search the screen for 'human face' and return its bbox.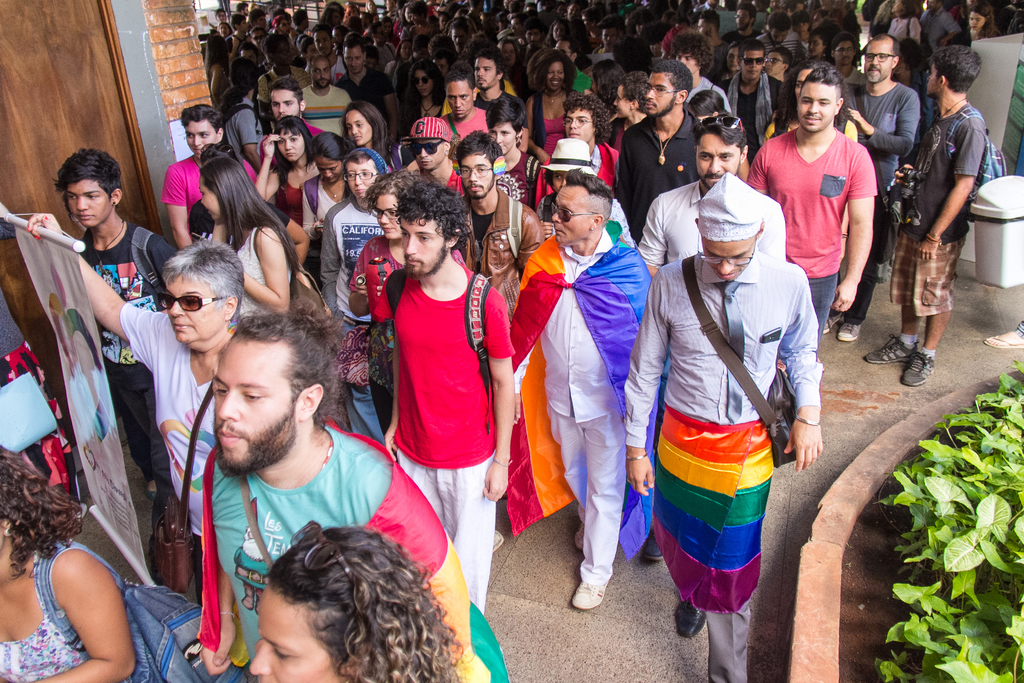
Found: (left=476, top=58, right=497, bottom=88).
